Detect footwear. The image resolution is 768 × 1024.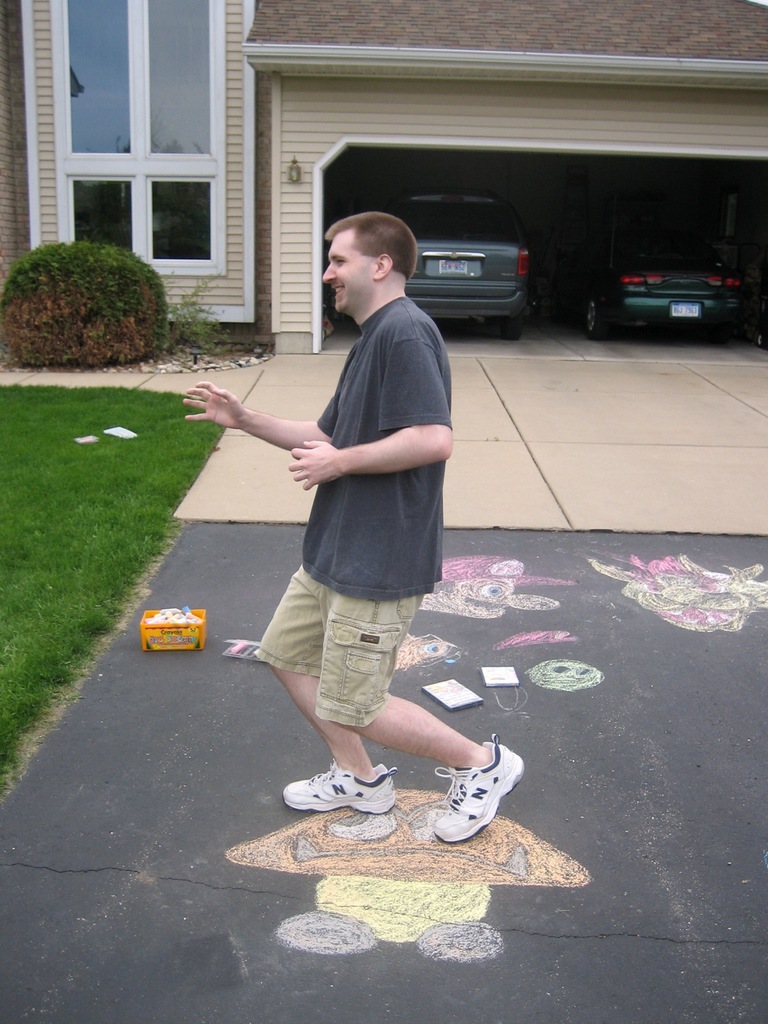
(x1=429, y1=728, x2=527, y2=844).
